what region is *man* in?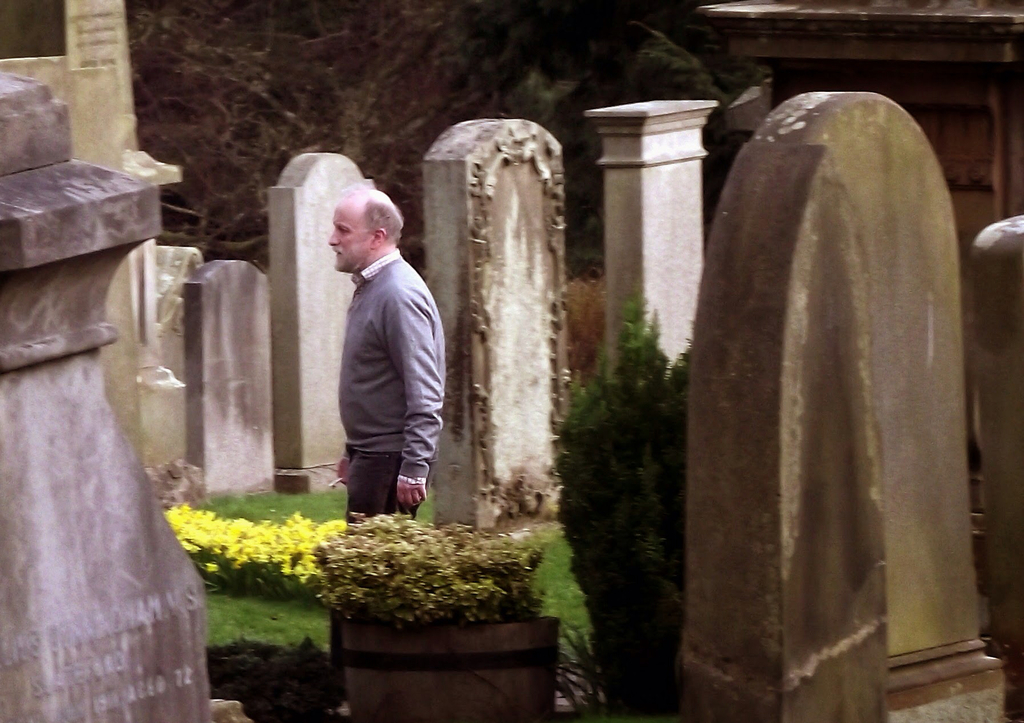
316/224/442/533.
